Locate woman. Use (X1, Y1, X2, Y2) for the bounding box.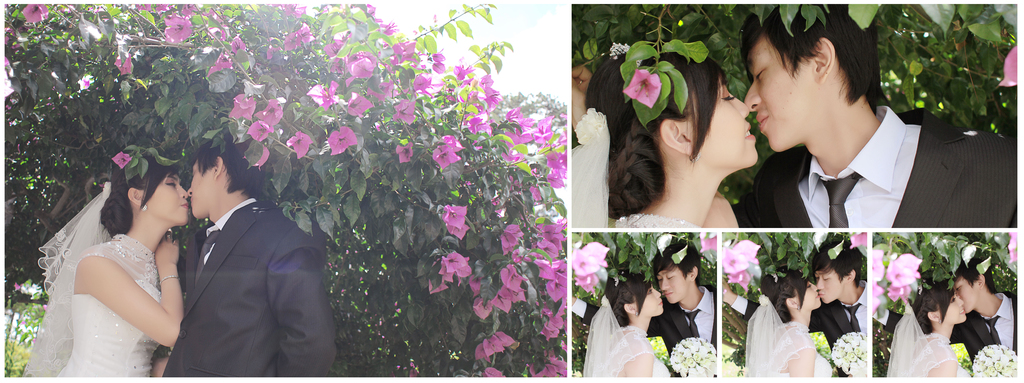
(746, 266, 838, 375).
